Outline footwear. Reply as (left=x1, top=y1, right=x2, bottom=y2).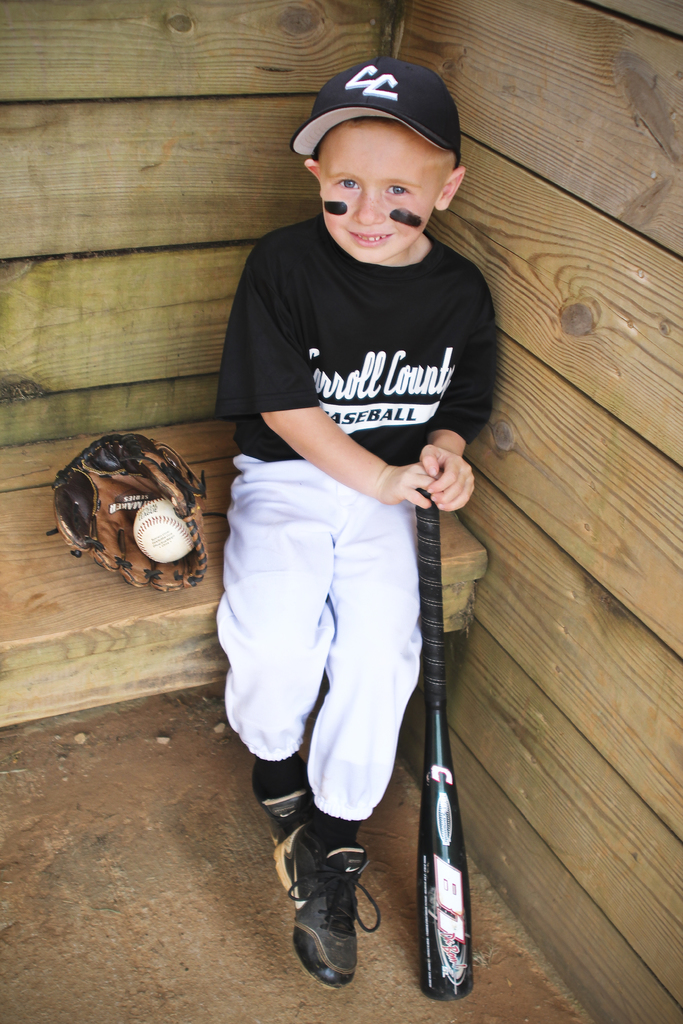
(left=287, top=810, right=388, bottom=998).
